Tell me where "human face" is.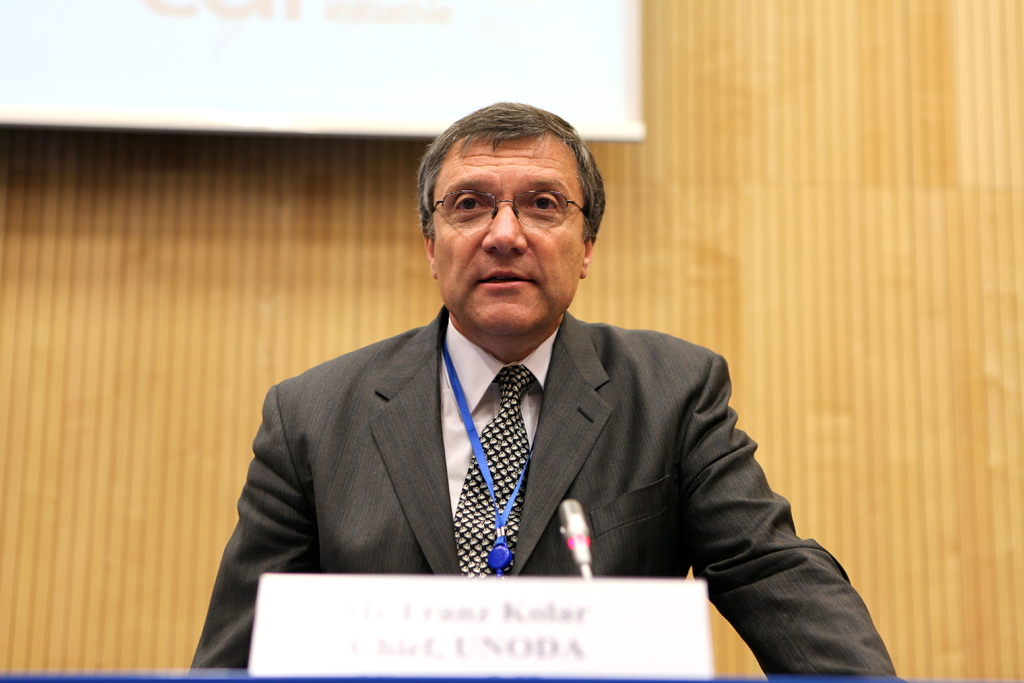
"human face" is at <region>424, 133, 589, 329</region>.
